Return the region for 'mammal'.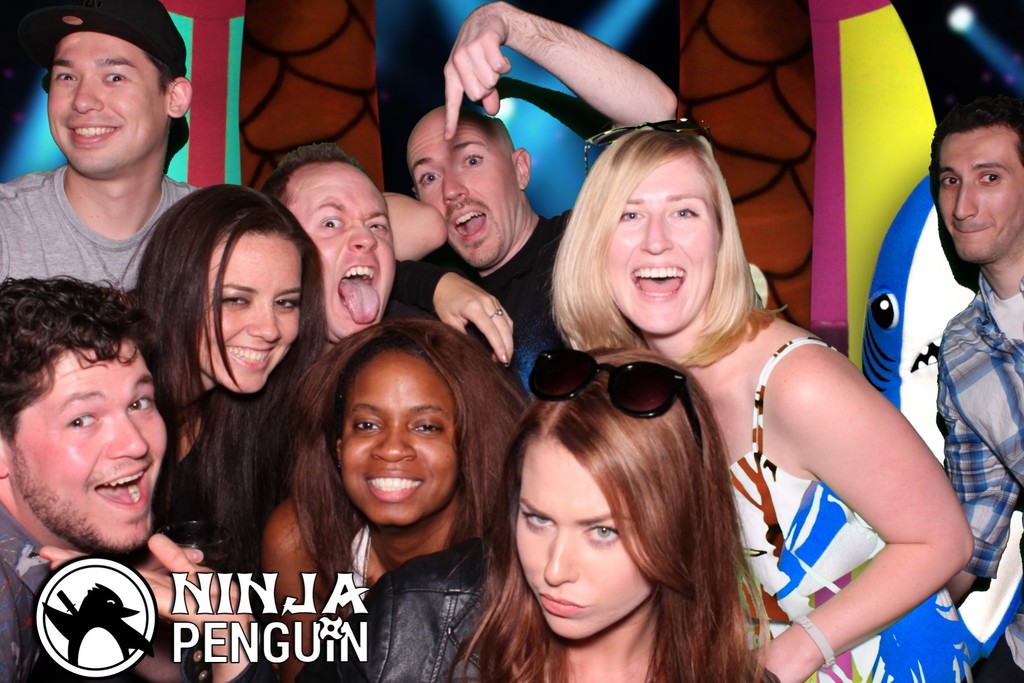
x1=0 y1=0 x2=204 y2=296.
